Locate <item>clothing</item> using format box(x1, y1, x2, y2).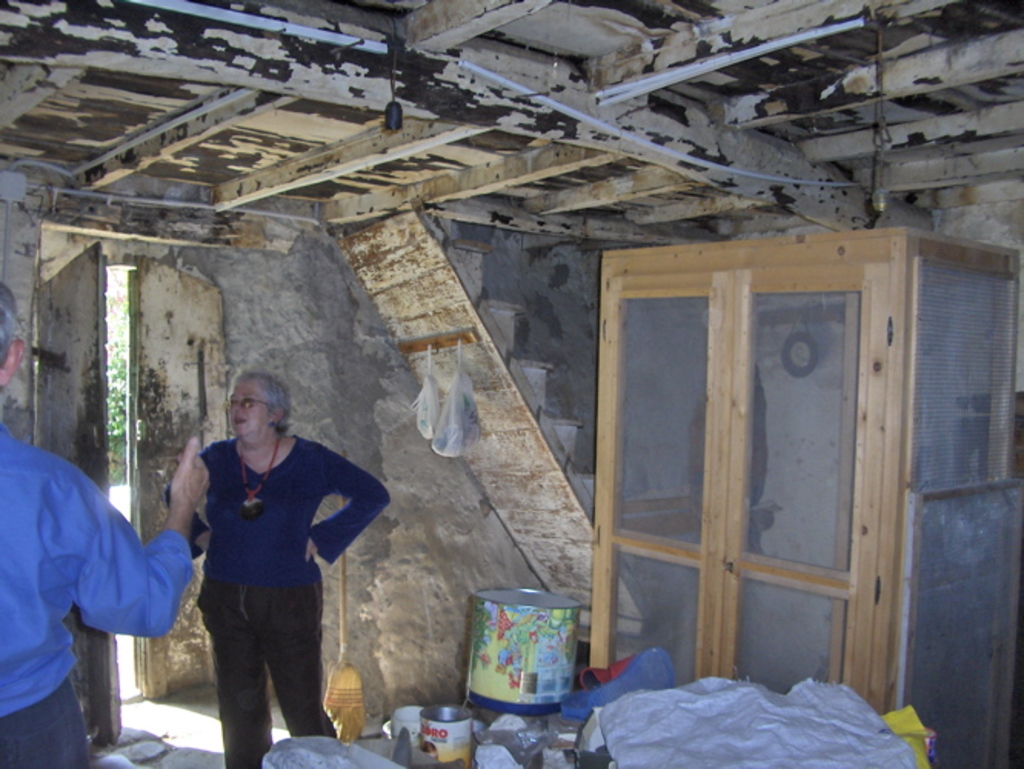
box(2, 672, 95, 767).
